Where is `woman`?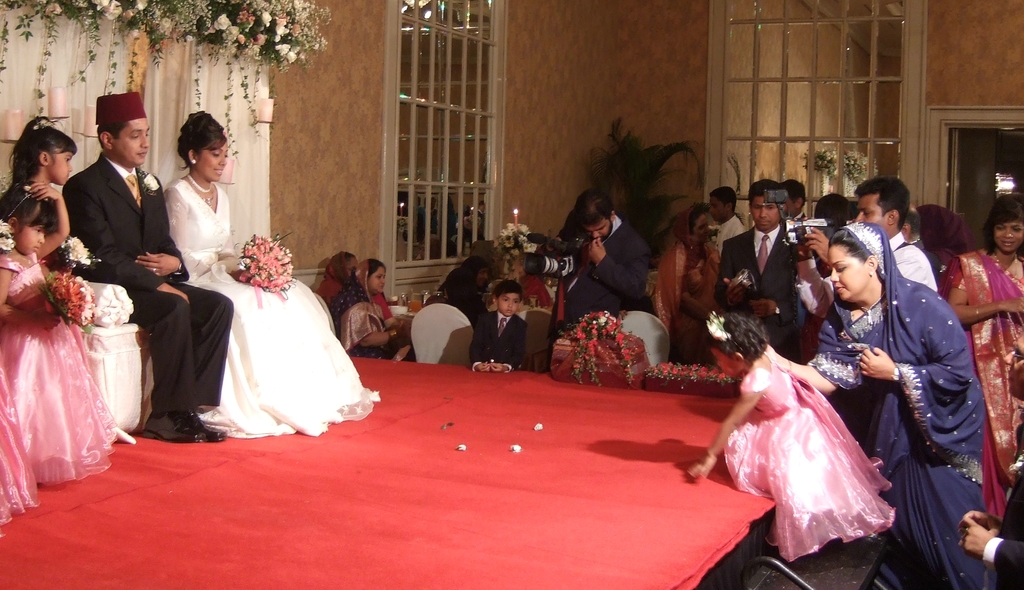
[left=8, top=117, right=126, bottom=430].
